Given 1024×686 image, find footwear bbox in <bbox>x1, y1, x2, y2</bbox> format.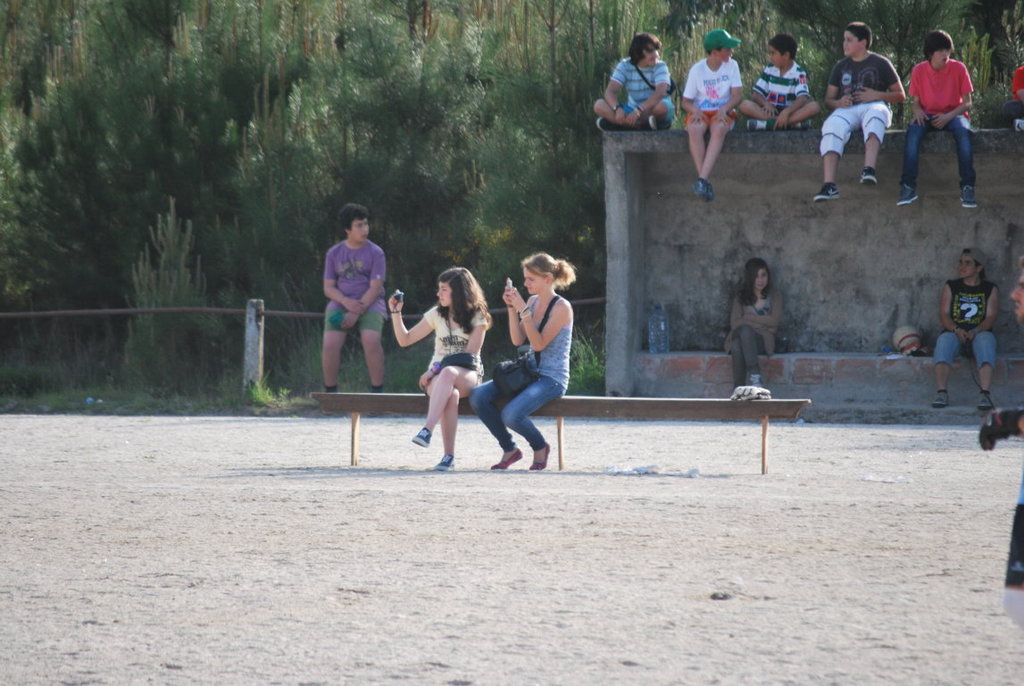
<bbox>747, 371, 767, 389</bbox>.
